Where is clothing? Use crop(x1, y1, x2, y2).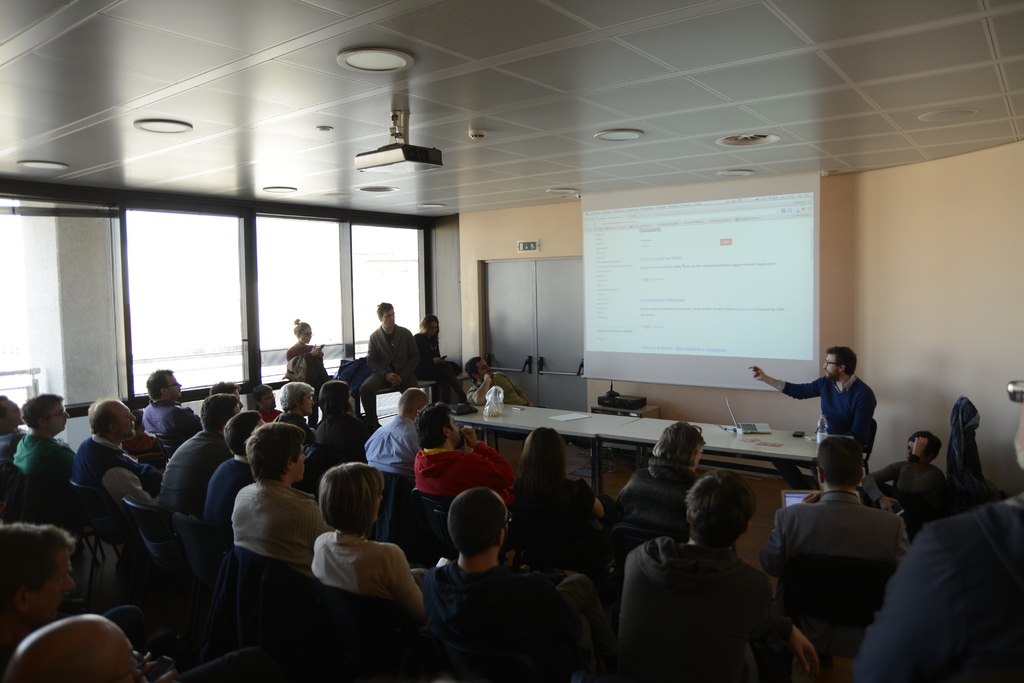
crop(151, 407, 191, 432).
